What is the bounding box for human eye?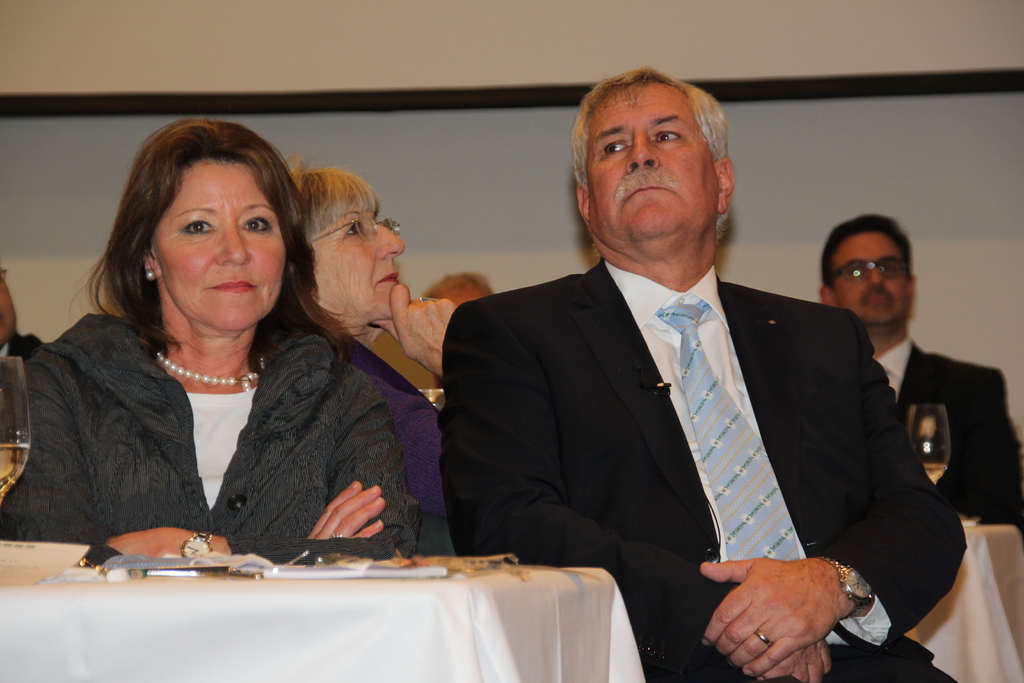
l=179, t=215, r=217, b=235.
